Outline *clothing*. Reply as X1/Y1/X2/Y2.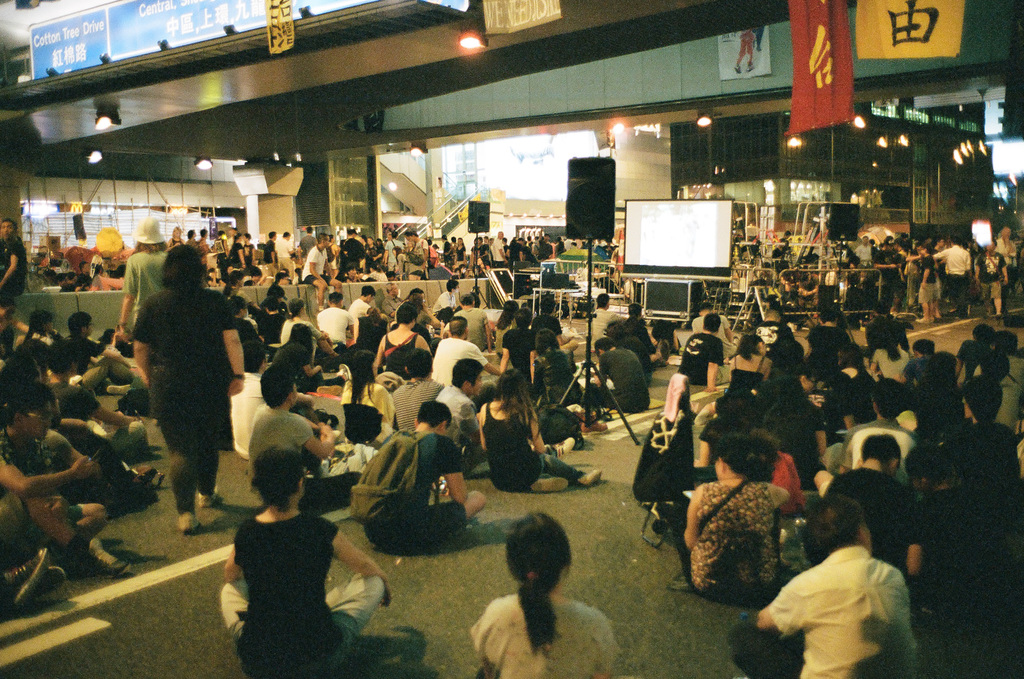
851/242/875/259.
